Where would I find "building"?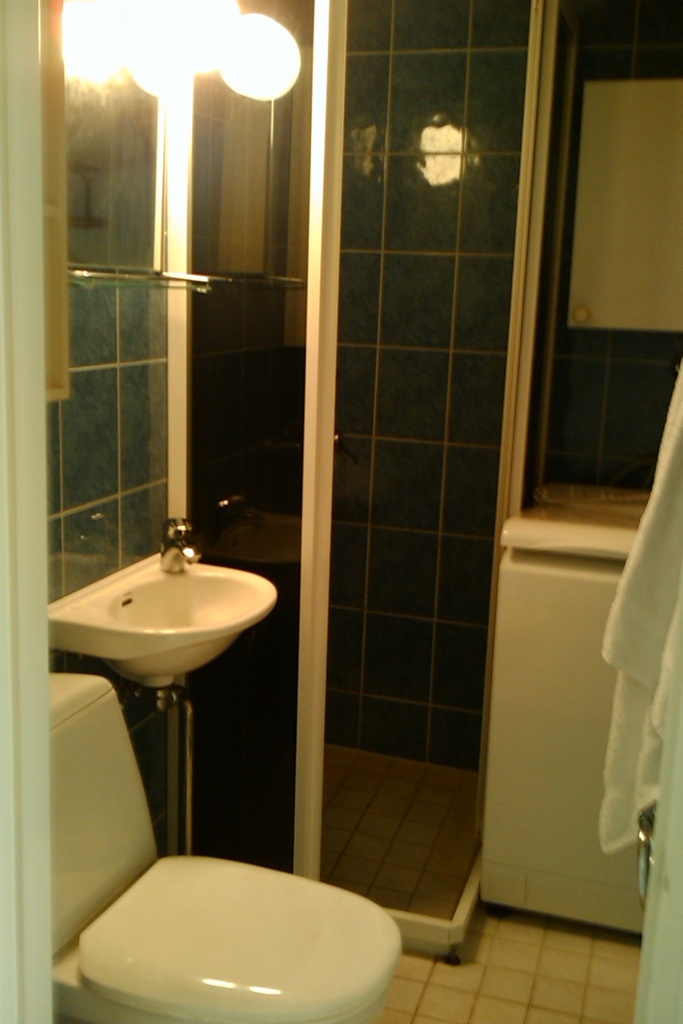
At [left=0, top=0, right=681, bottom=1023].
